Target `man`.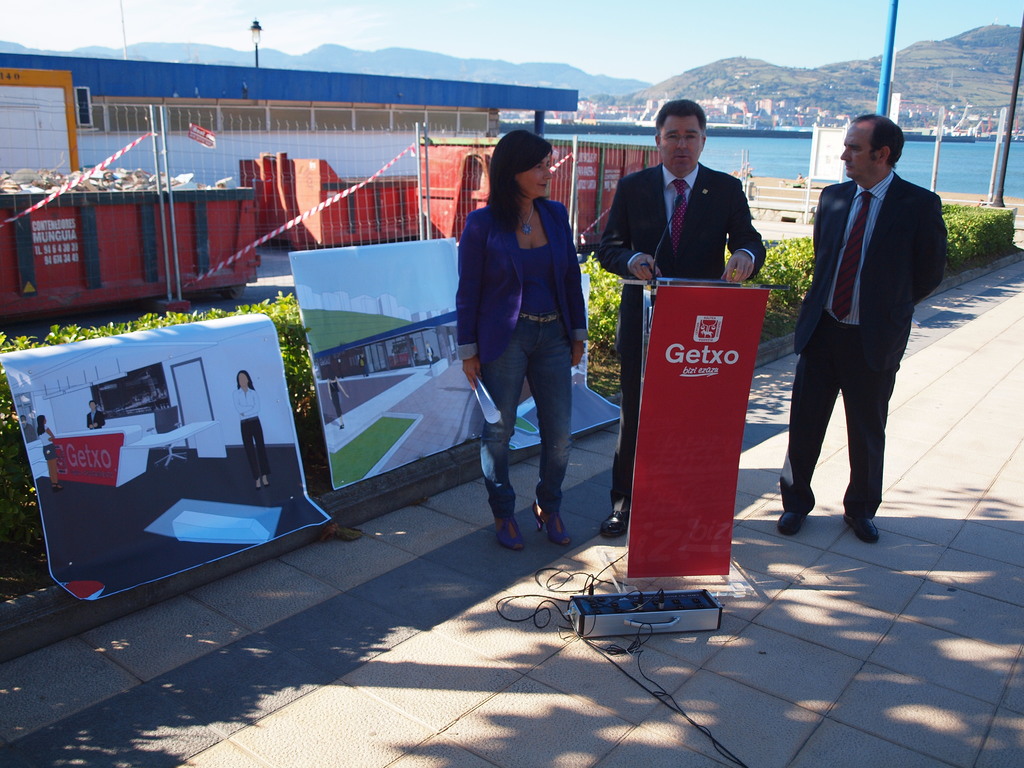
Target region: [x1=598, y1=102, x2=765, y2=542].
